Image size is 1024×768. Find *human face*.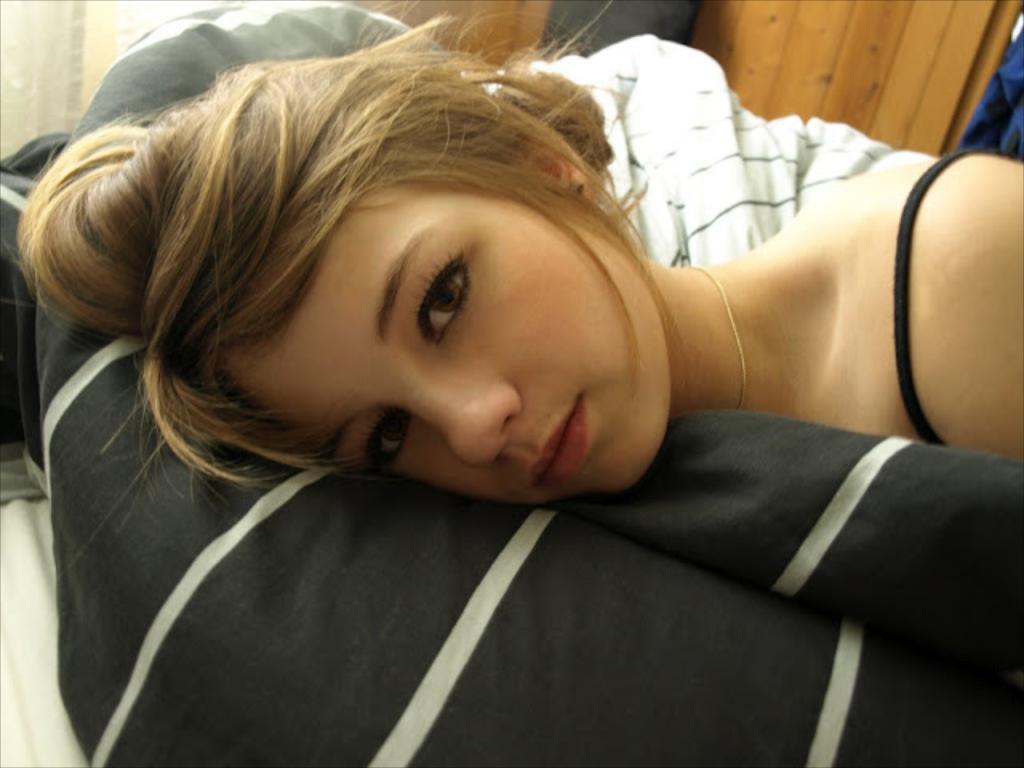
210:165:648:501.
